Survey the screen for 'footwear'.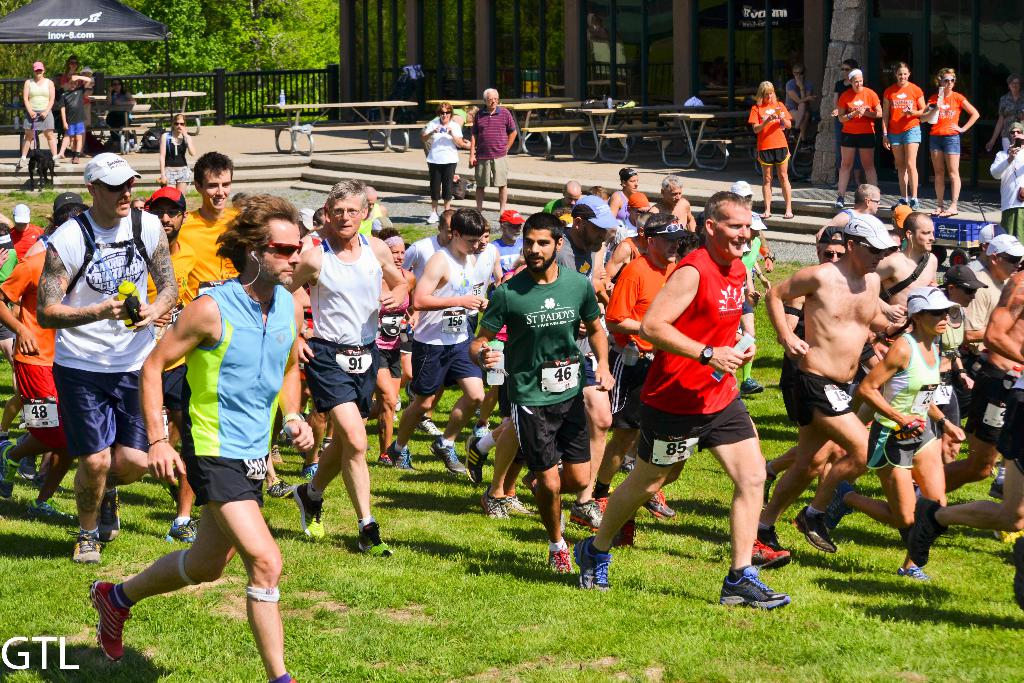
Survey found: 166 516 199 542.
